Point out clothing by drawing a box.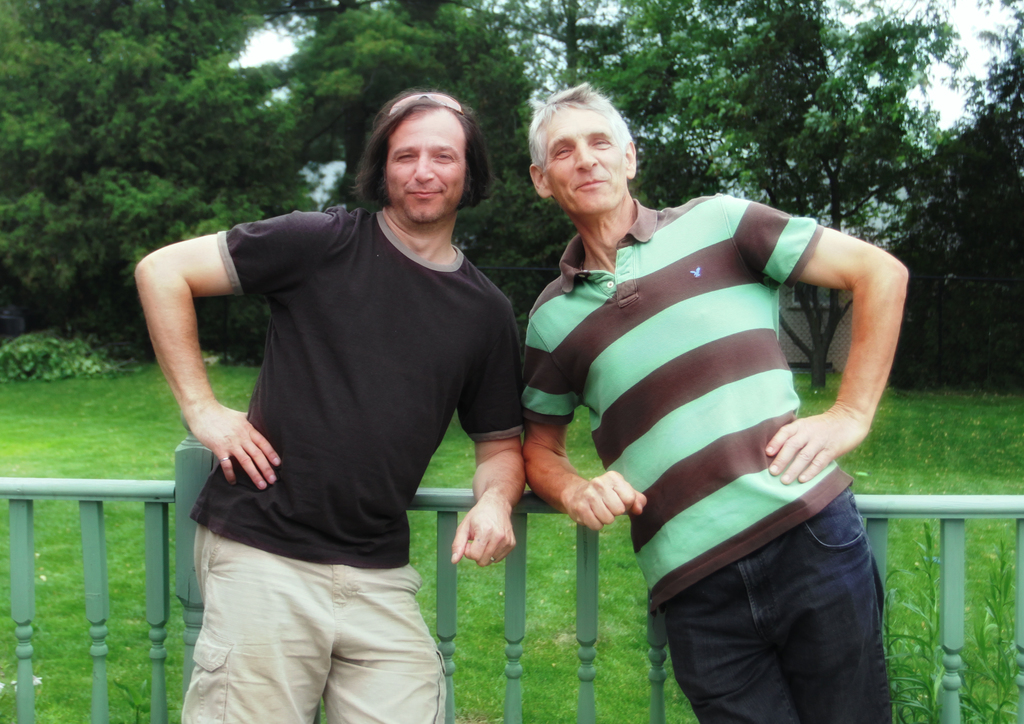
[left=188, top=202, right=527, bottom=723].
